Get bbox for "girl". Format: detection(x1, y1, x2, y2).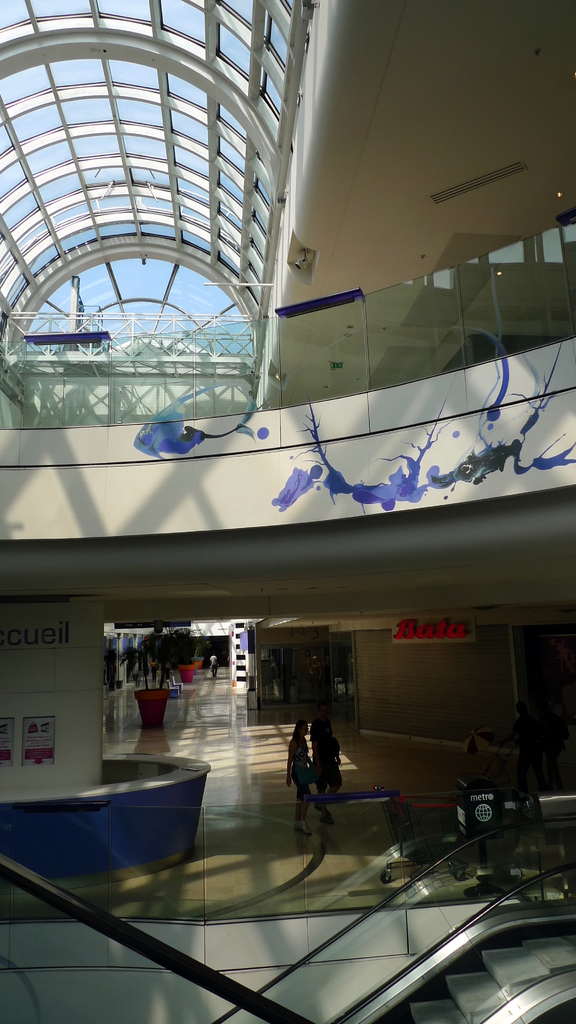
detection(312, 716, 346, 825).
